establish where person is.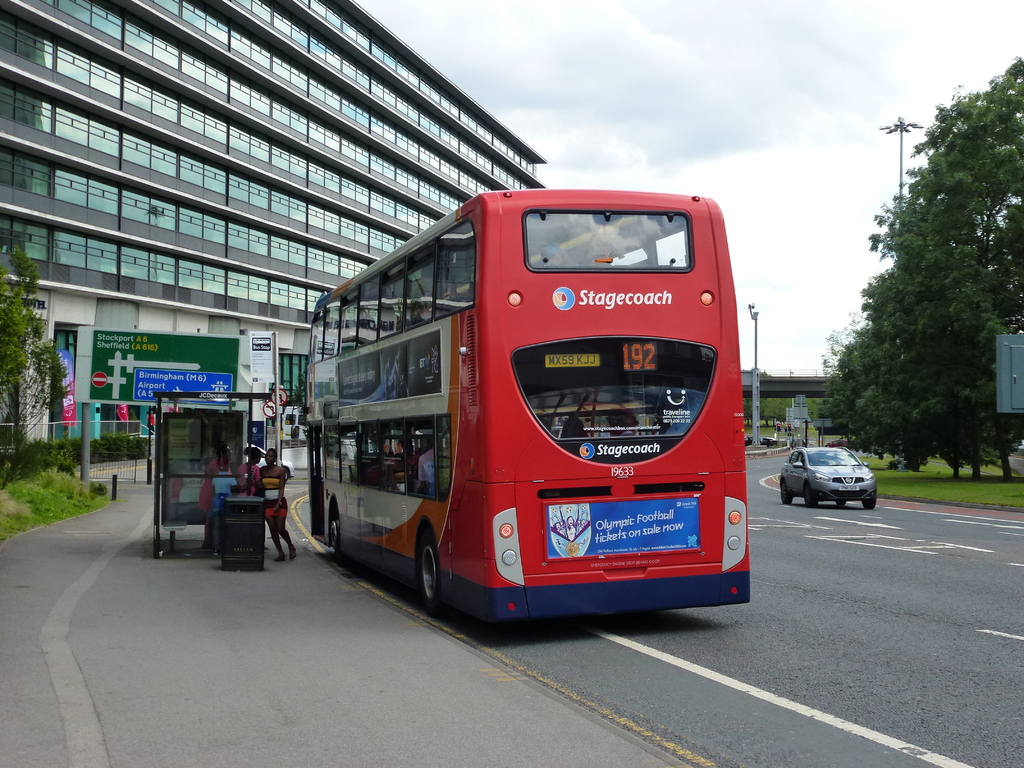
Established at l=237, t=439, r=270, b=505.
